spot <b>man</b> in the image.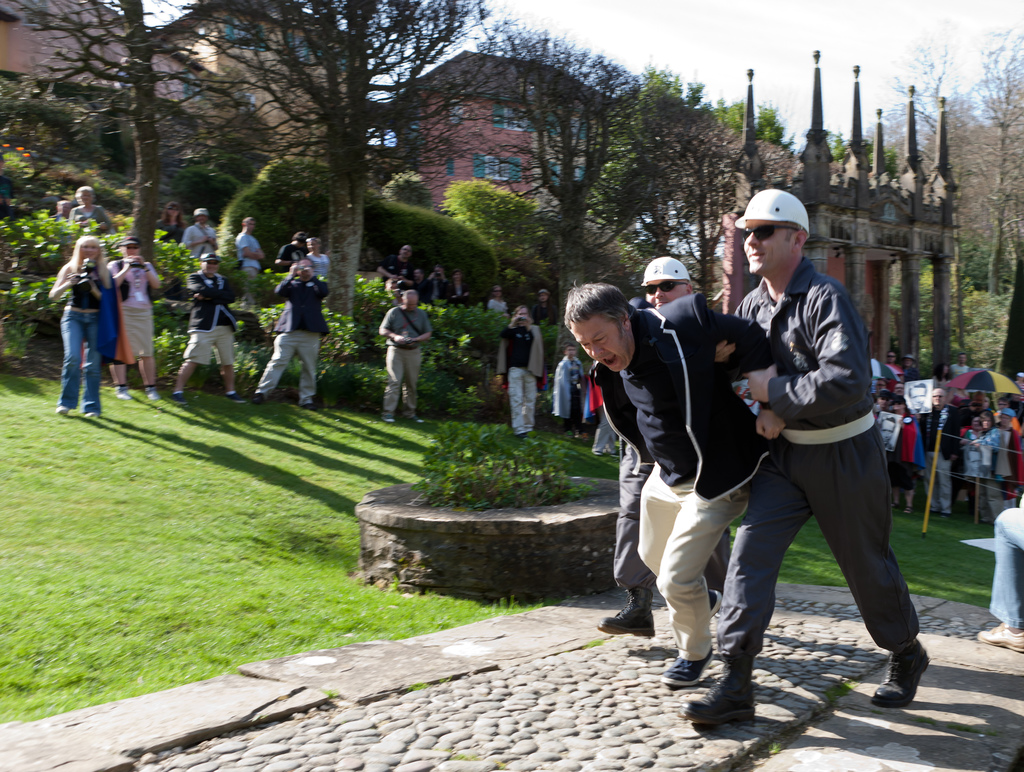
<b>man</b> found at bbox=[921, 385, 959, 515].
